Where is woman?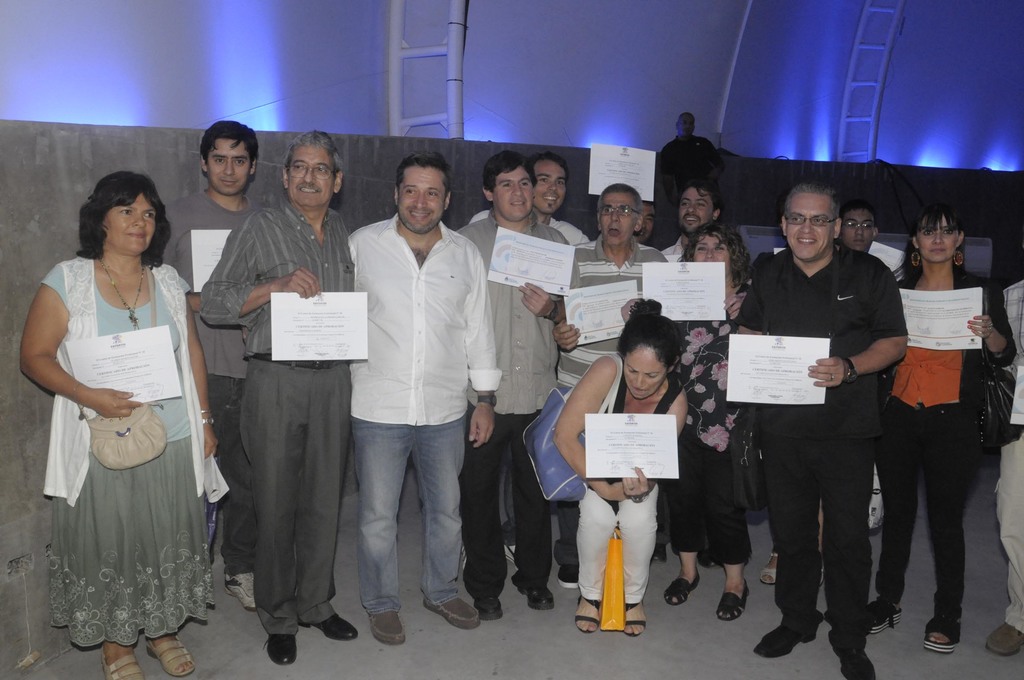
896,200,1023,678.
